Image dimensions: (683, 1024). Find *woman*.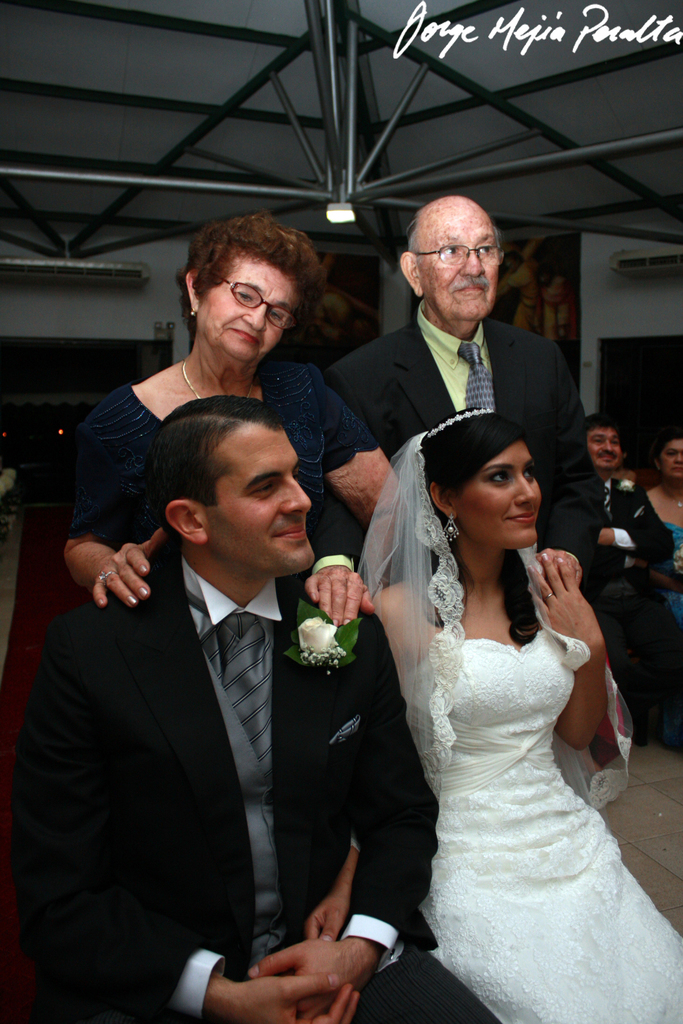
(x1=34, y1=210, x2=388, y2=812).
